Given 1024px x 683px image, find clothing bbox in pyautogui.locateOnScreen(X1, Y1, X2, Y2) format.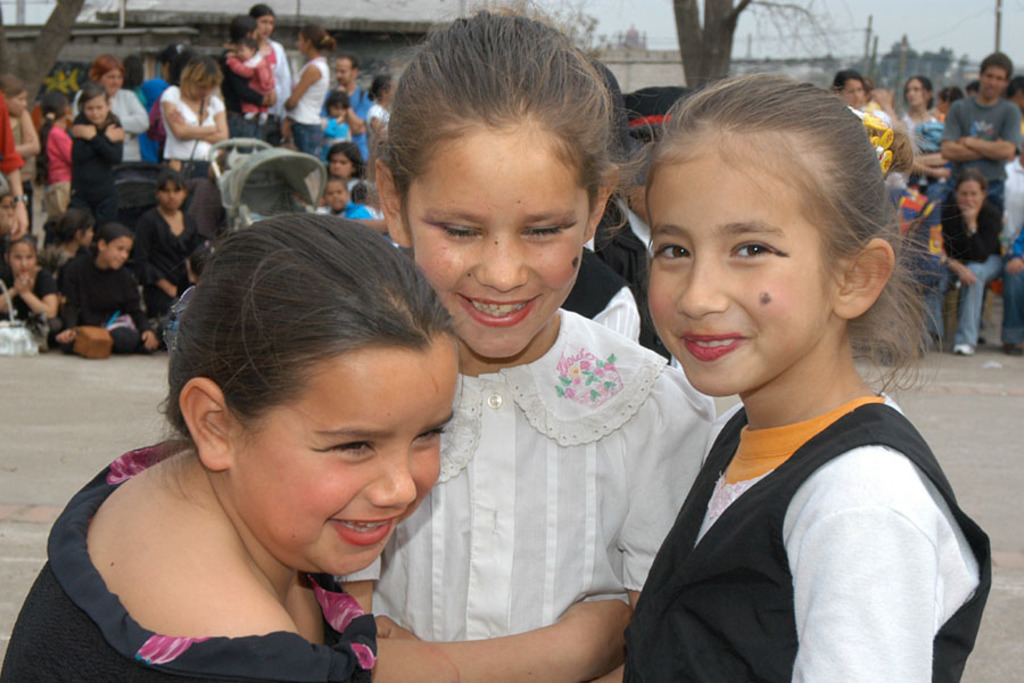
pyautogui.locateOnScreen(65, 101, 124, 206).
